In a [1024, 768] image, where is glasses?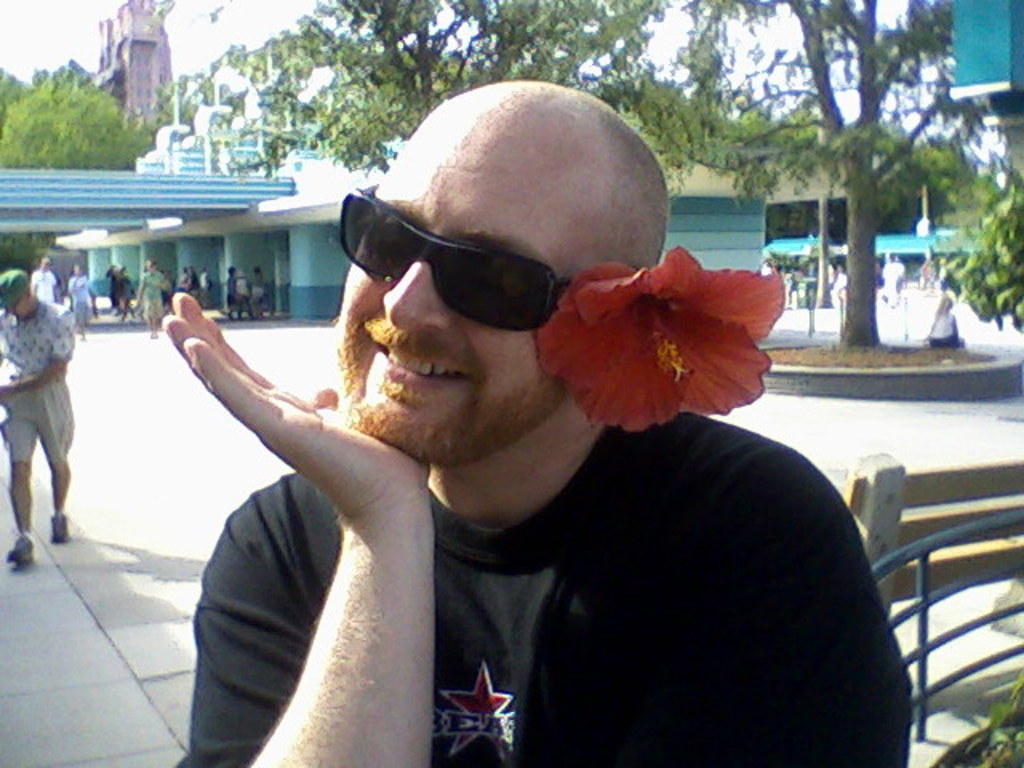
310/184/586/339.
